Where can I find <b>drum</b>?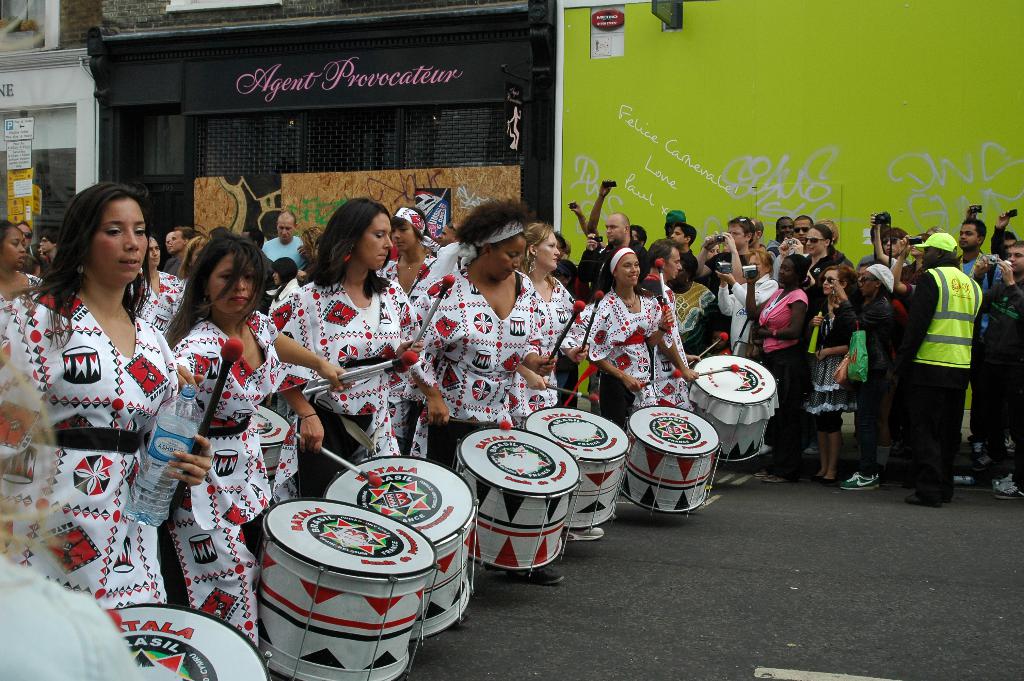
You can find it at 689, 356, 778, 461.
